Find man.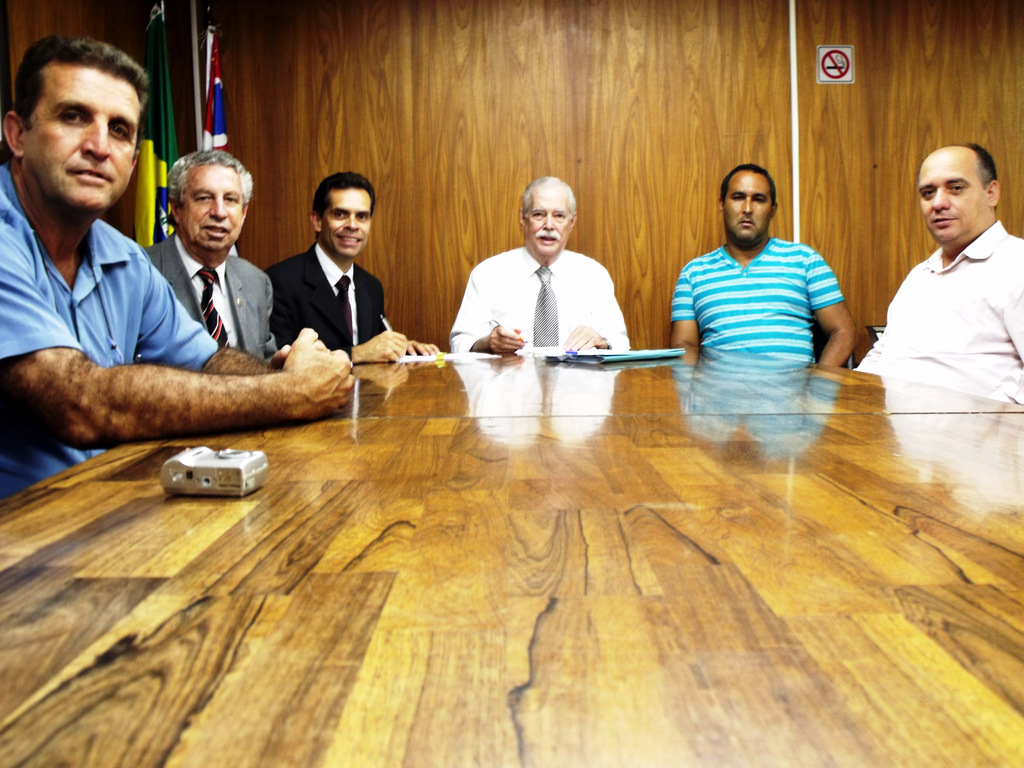
region(668, 159, 860, 365).
